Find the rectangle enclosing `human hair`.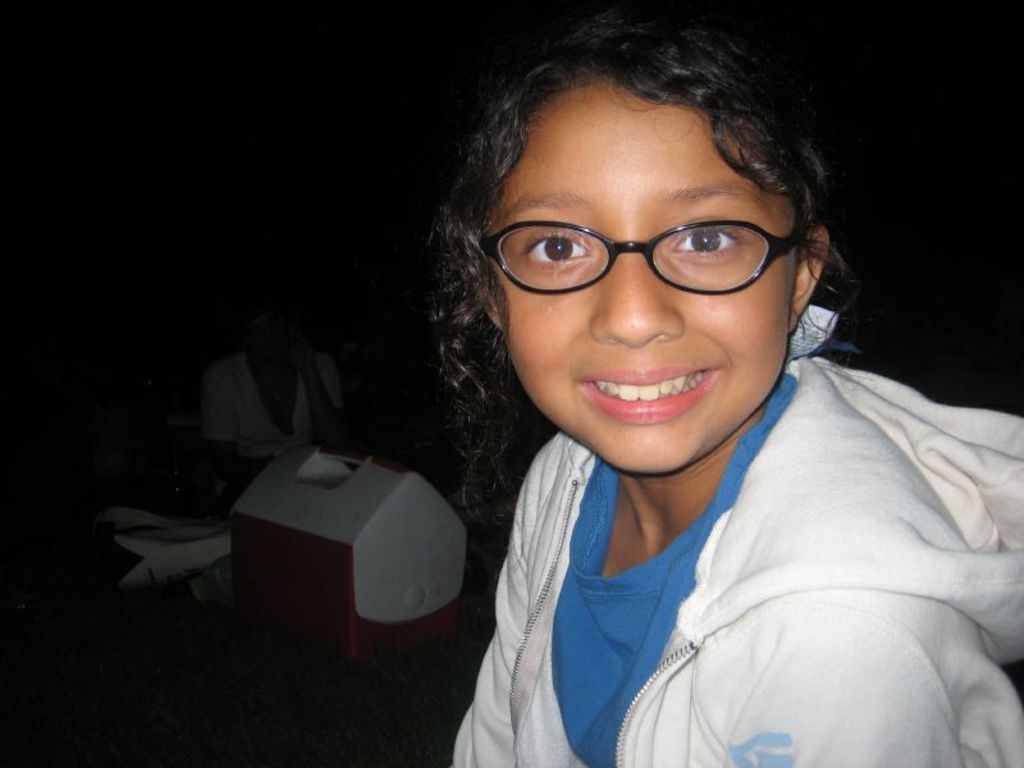
411/55/868/453.
